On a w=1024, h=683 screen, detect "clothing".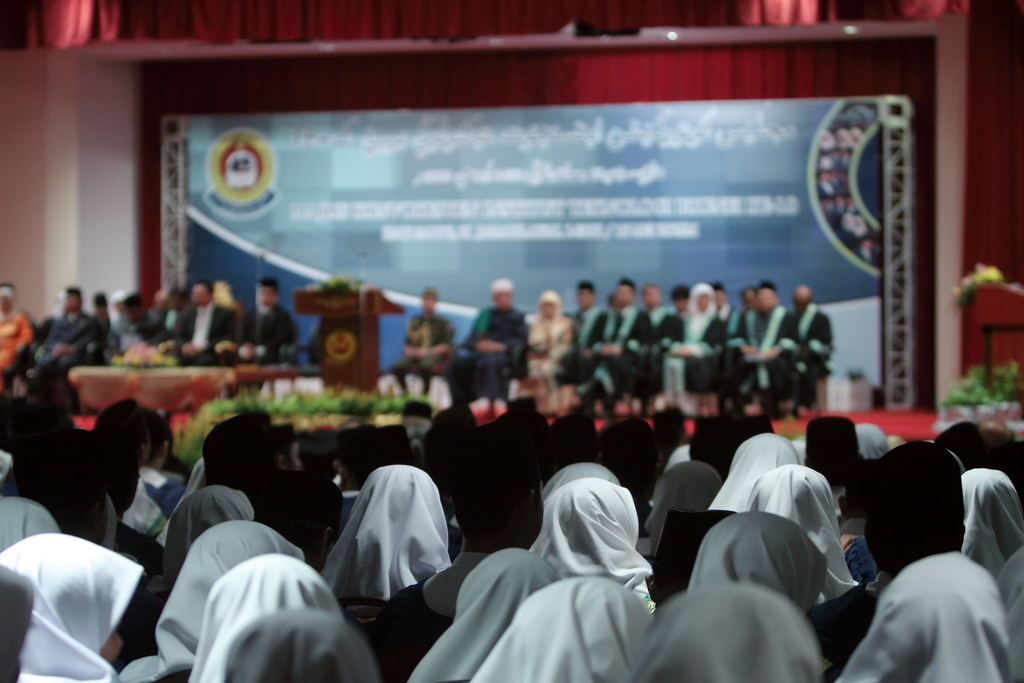
box=[407, 308, 465, 380].
